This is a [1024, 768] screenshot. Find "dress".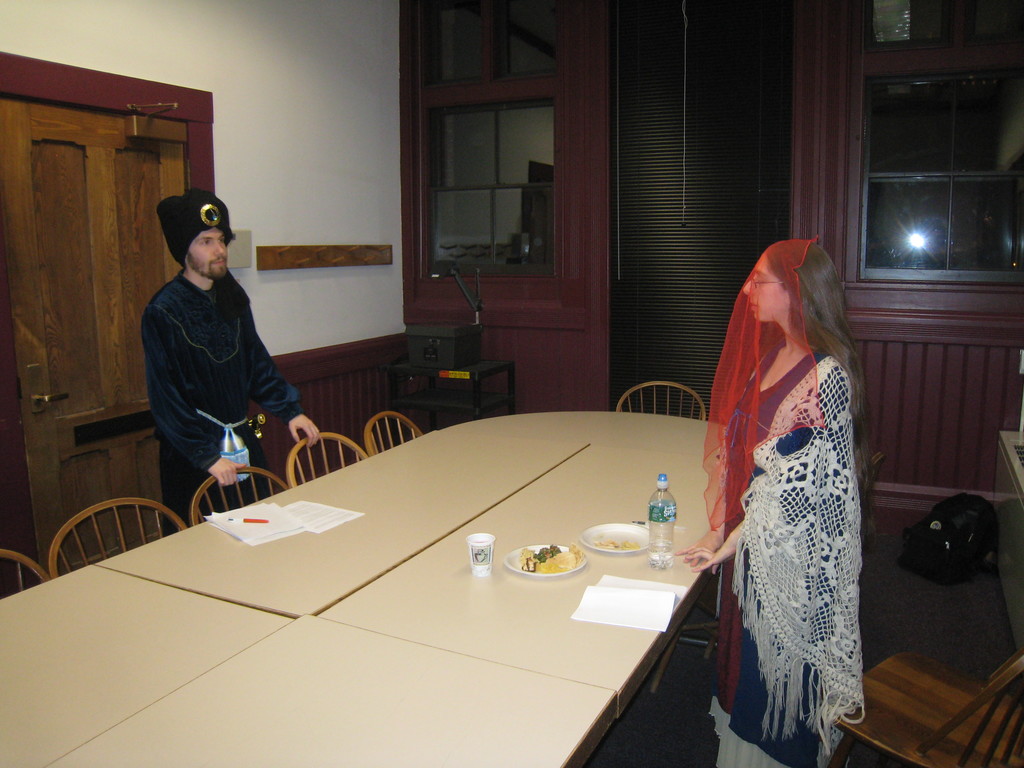
Bounding box: <bbox>707, 352, 852, 767</bbox>.
